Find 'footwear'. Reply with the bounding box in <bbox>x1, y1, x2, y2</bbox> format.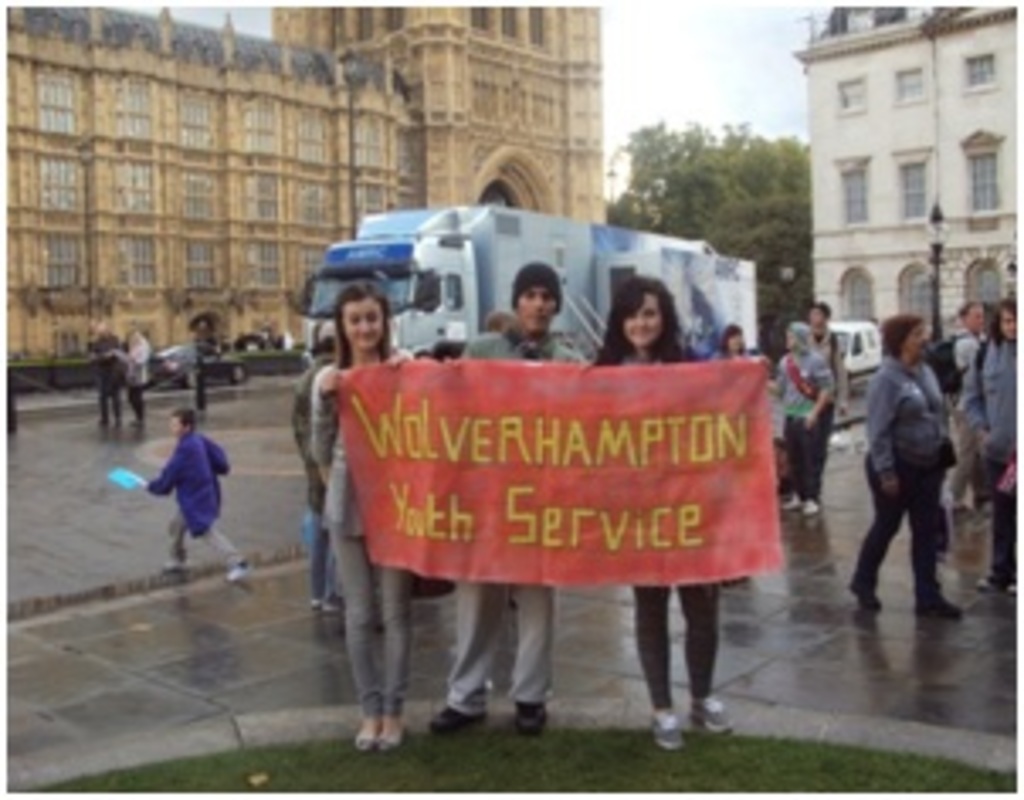
<bbox>380, 705, 403, 746</bbox>.
